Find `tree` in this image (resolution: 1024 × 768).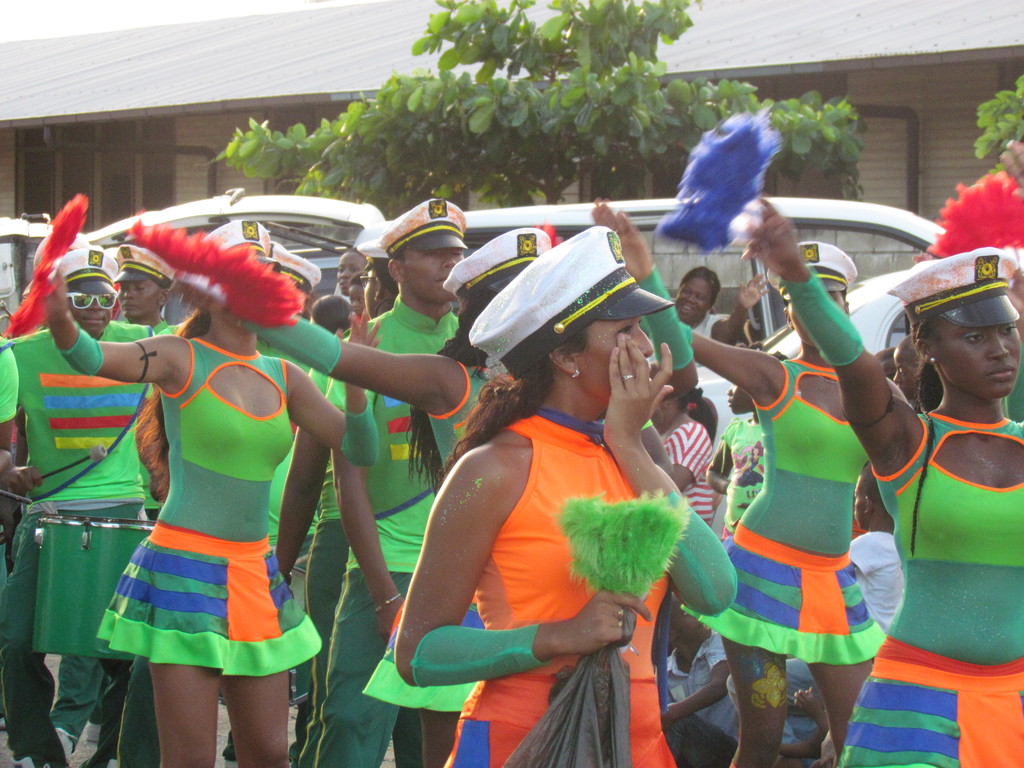
207, 0, 876, 224.
